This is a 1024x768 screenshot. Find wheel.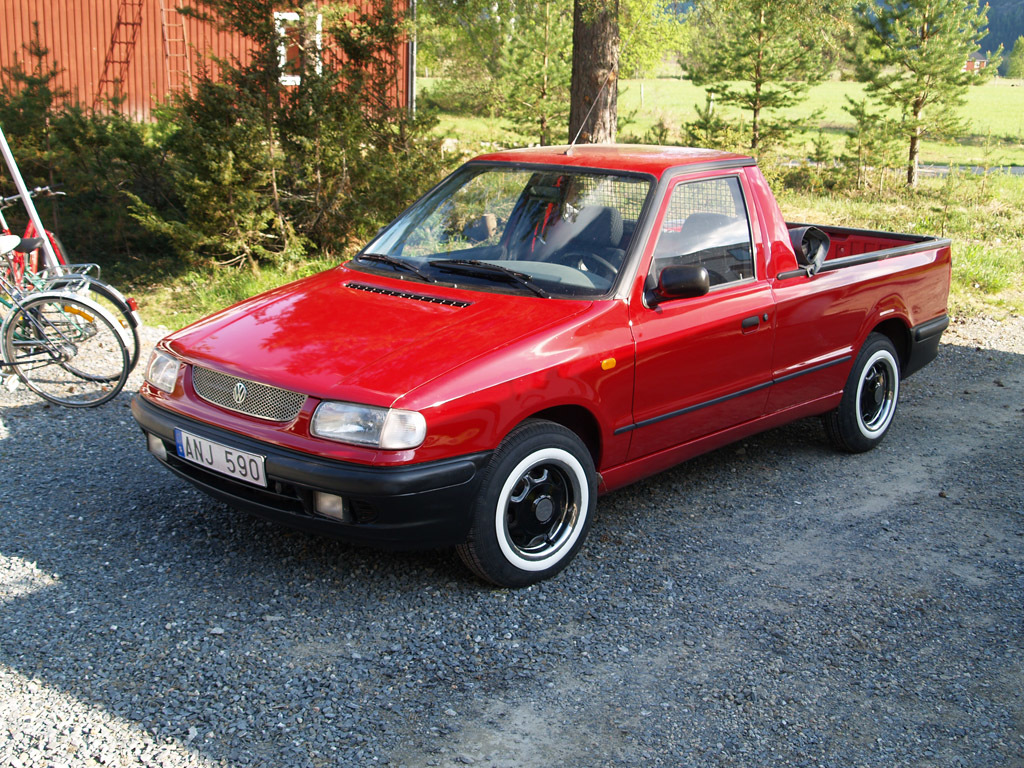
Bounding box: x1=0 y1=295 x2=127 y2=407.
